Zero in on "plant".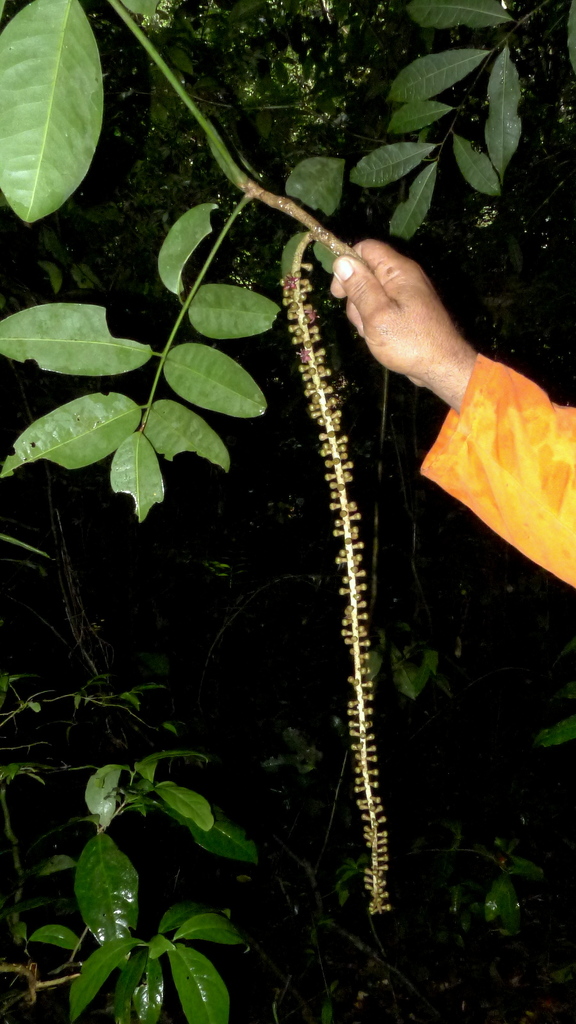
Zeroed in: 28,754,257,1023.
